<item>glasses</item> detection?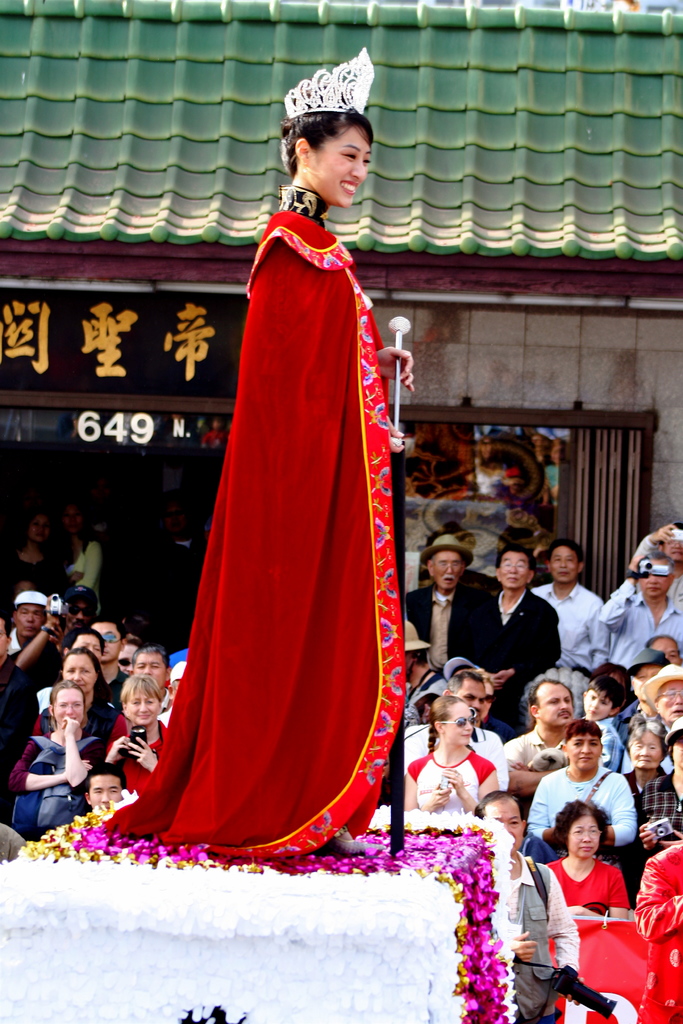
463, 691, 487, 703
